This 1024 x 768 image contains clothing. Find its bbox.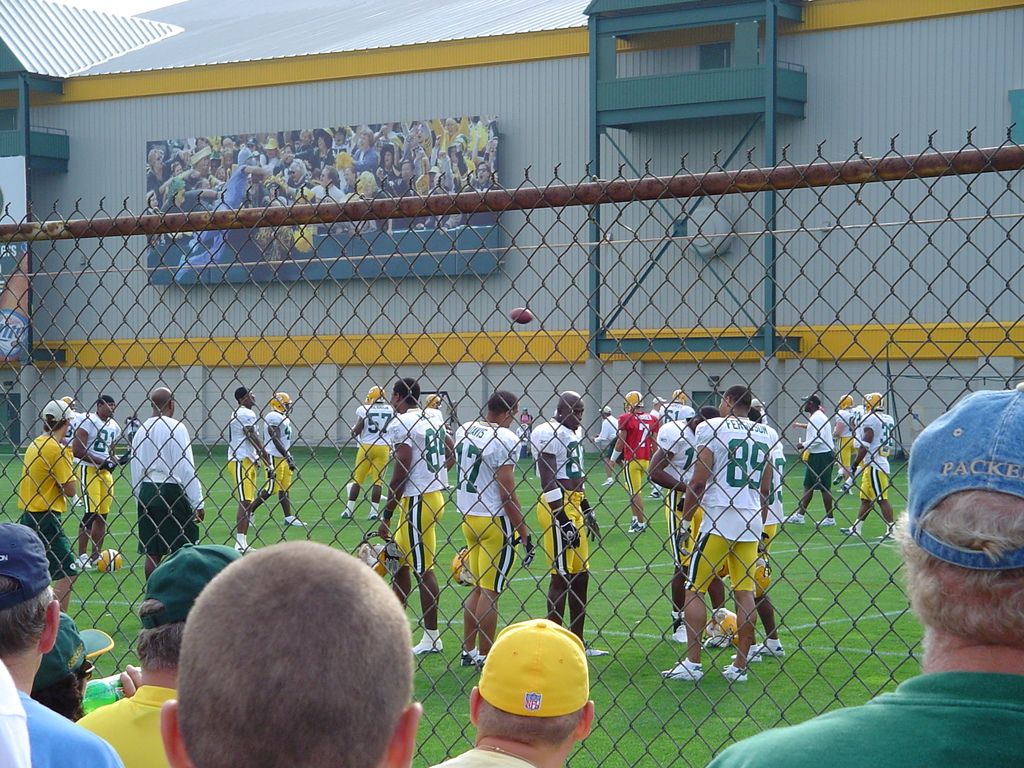
Rect(660, 415, 708, 569).
